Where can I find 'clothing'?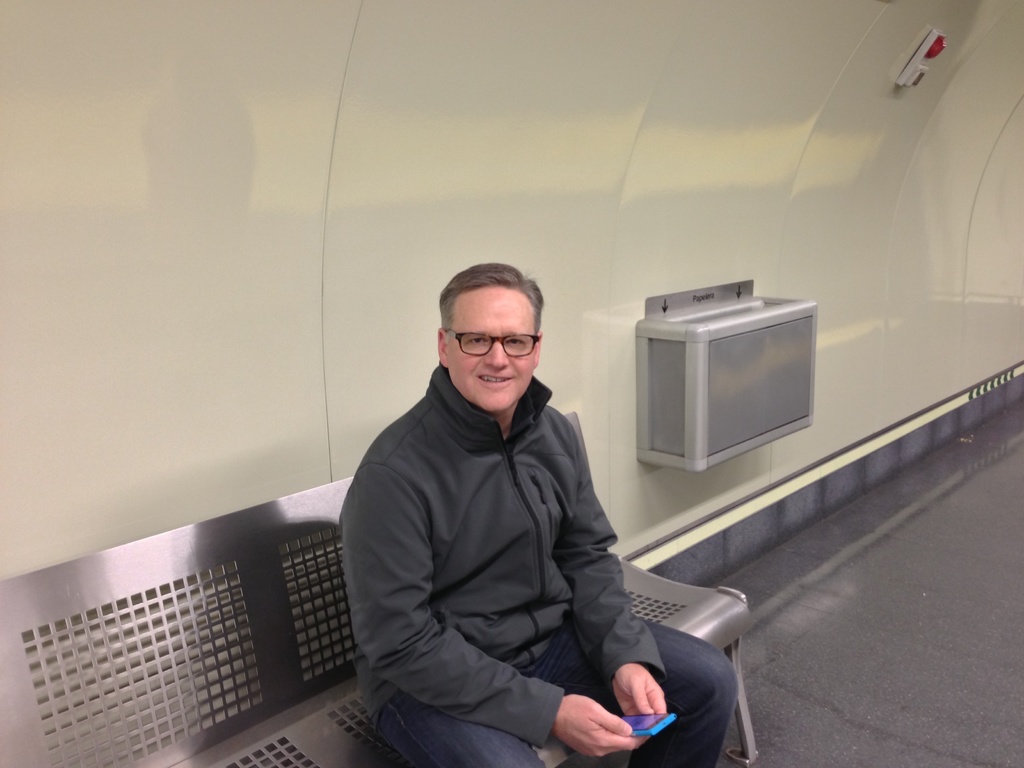
You can find it at 339 362 739 767.
